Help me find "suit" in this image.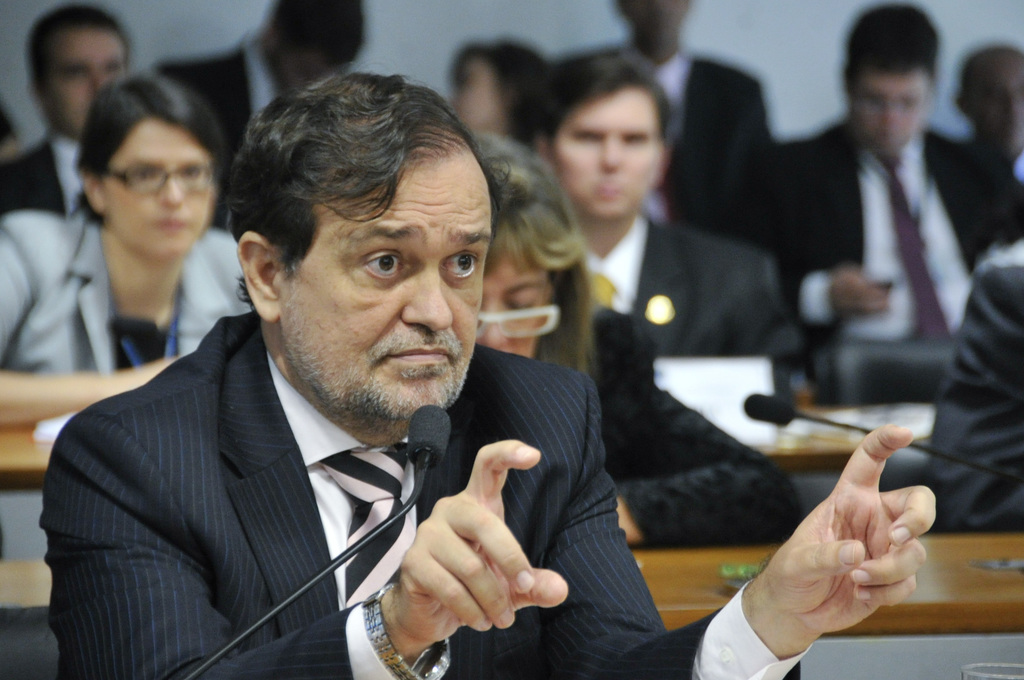
Found it: [x1=0, y1=212, x2=253, y2=367].
